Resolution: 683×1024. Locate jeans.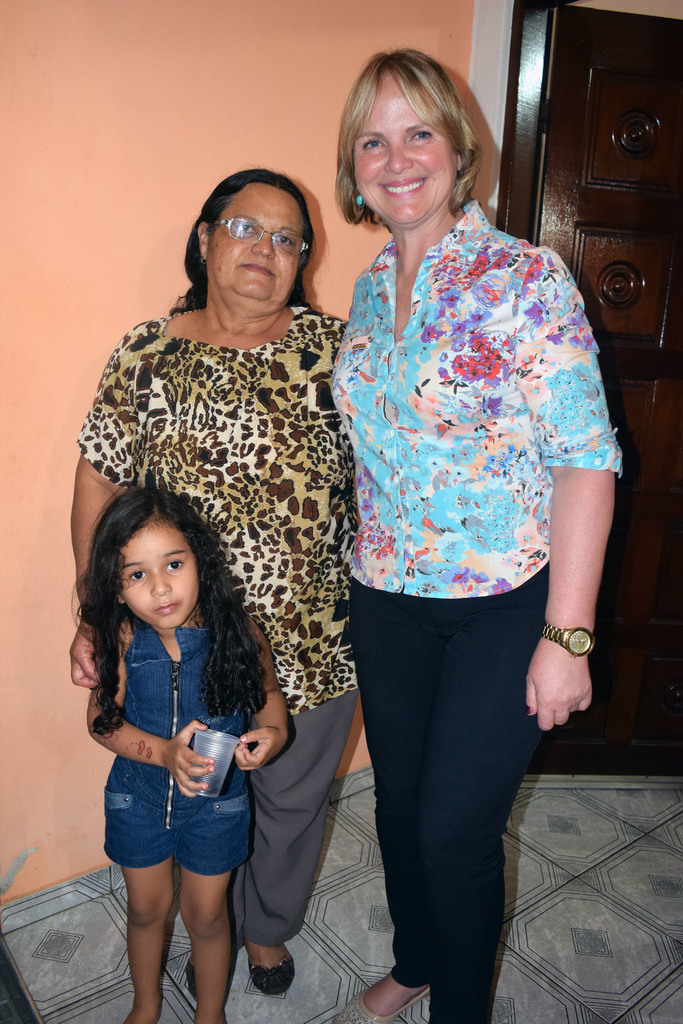
bbox=(104, 626, 261, 867).
